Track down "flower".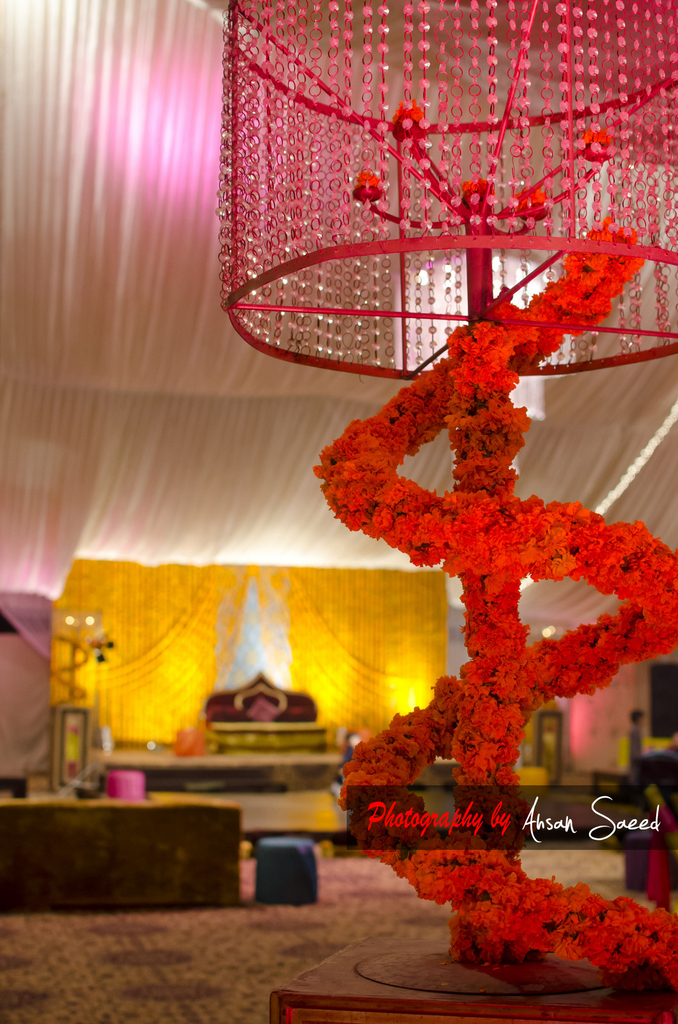
Tracked to select_region(457, 179, 491, 212).
